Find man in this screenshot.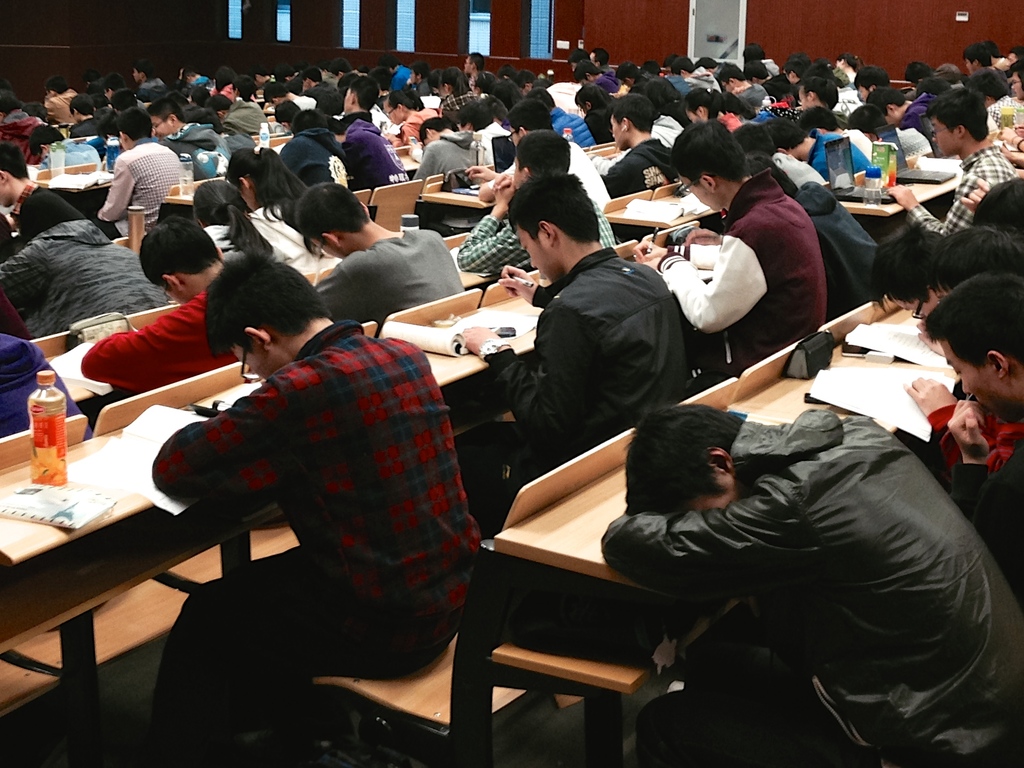
The bounding box for man is x1=95, y1=103, x2=185, y2=240.
